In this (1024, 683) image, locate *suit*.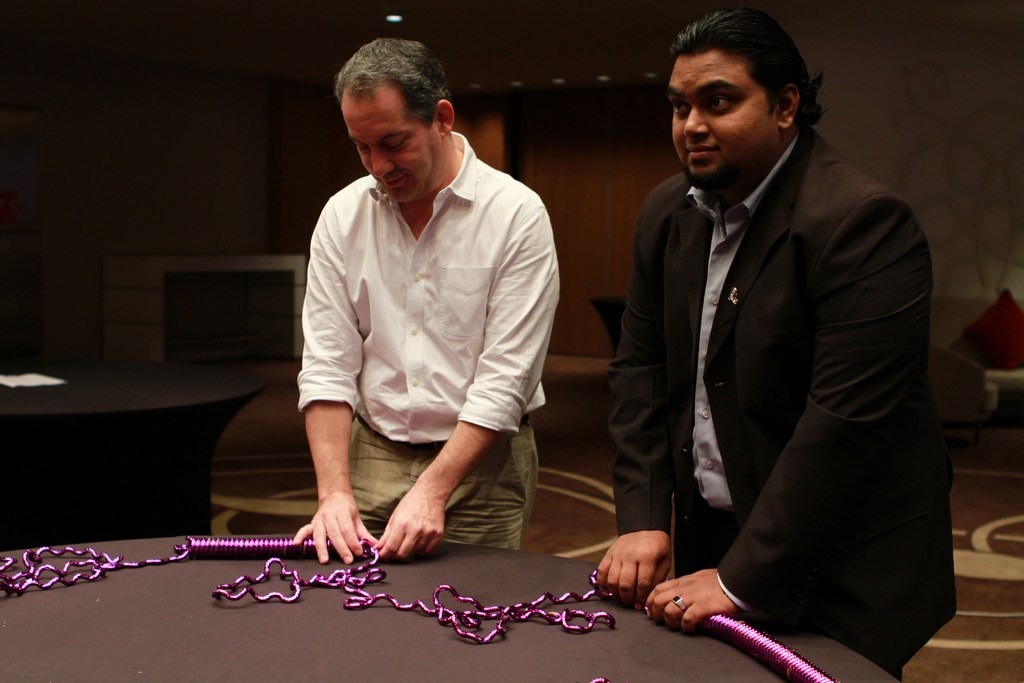
Bounding box: <region>596, 31, 940, 662</region>.
